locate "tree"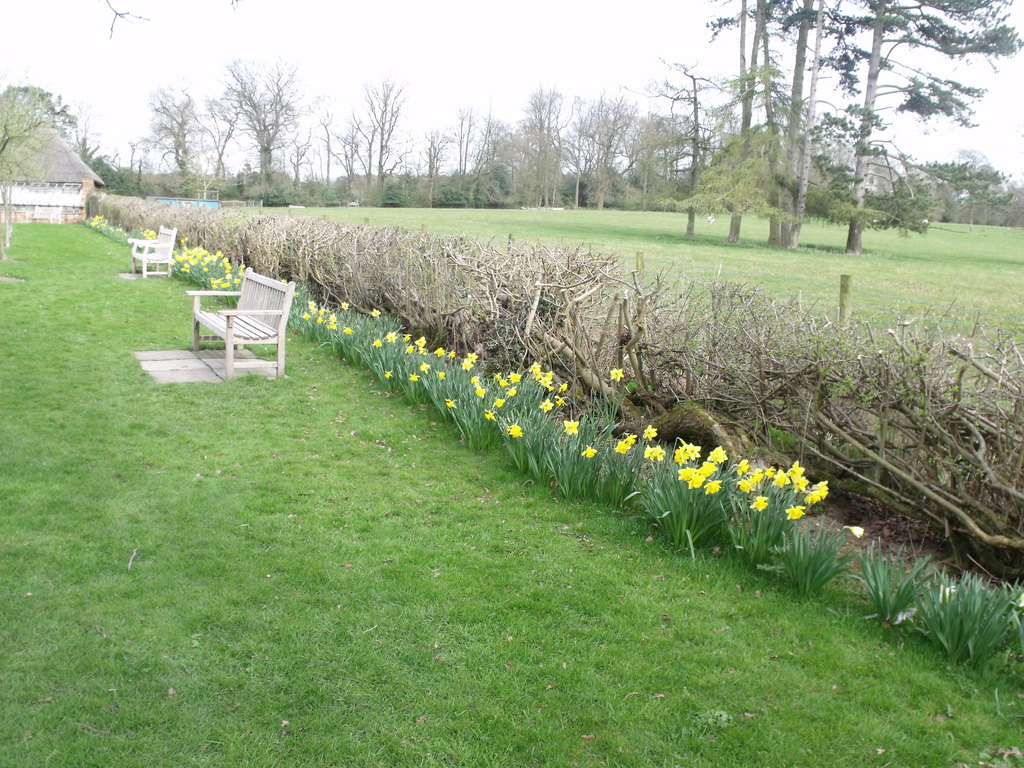
box=[213, 59, 322, 191]
